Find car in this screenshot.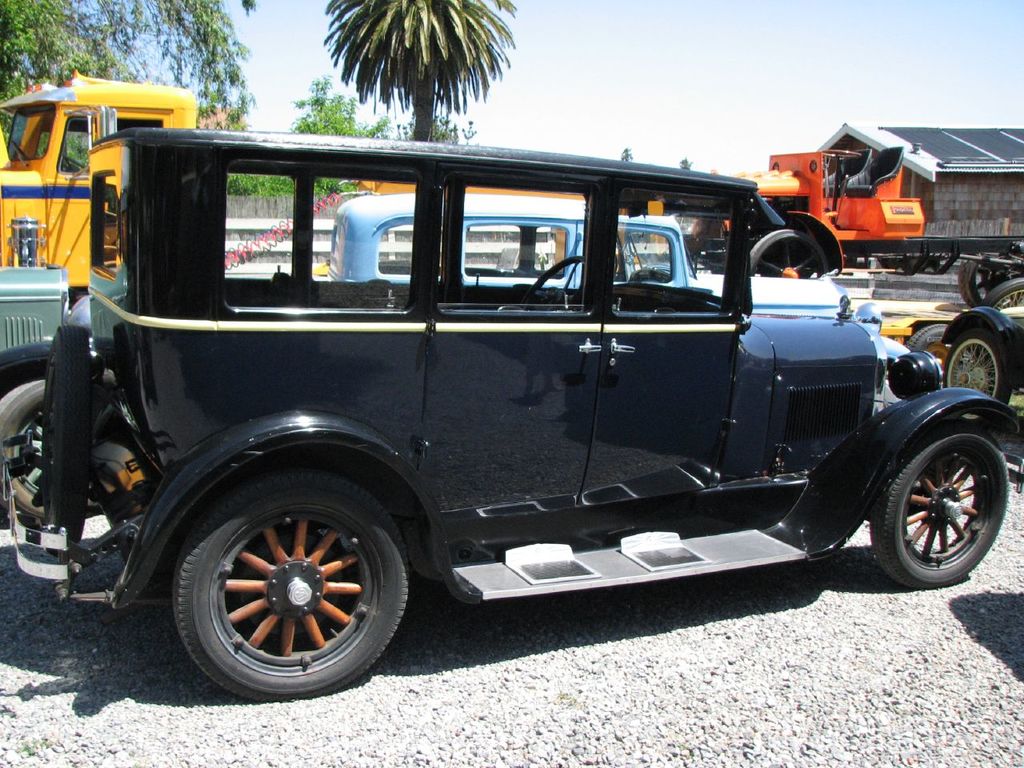
The bounding box for car is (x1=0, y1=125, x2=1023, y2=707).
